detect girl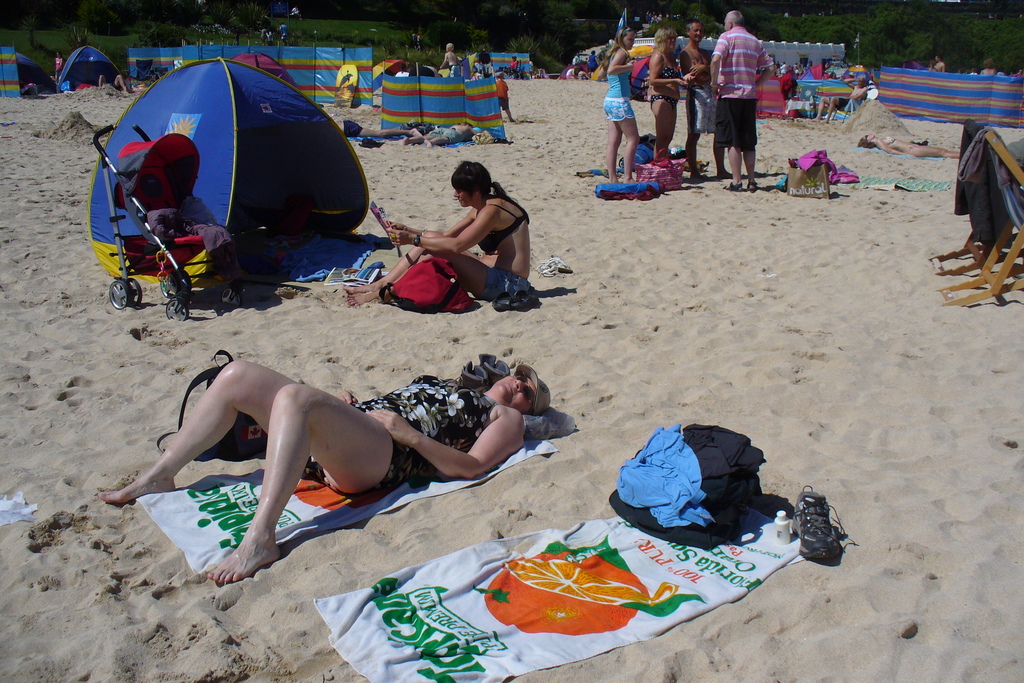
(341, 158, 529, 304)
